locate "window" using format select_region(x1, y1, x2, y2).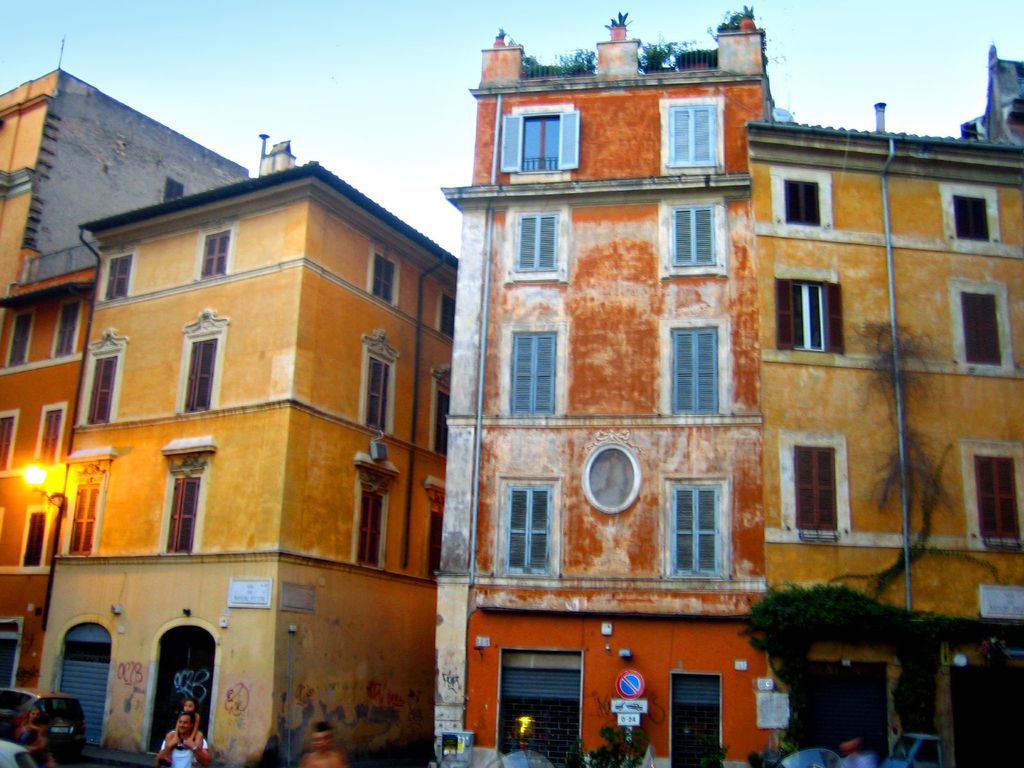
select_region(659, 195, 728, 281).
